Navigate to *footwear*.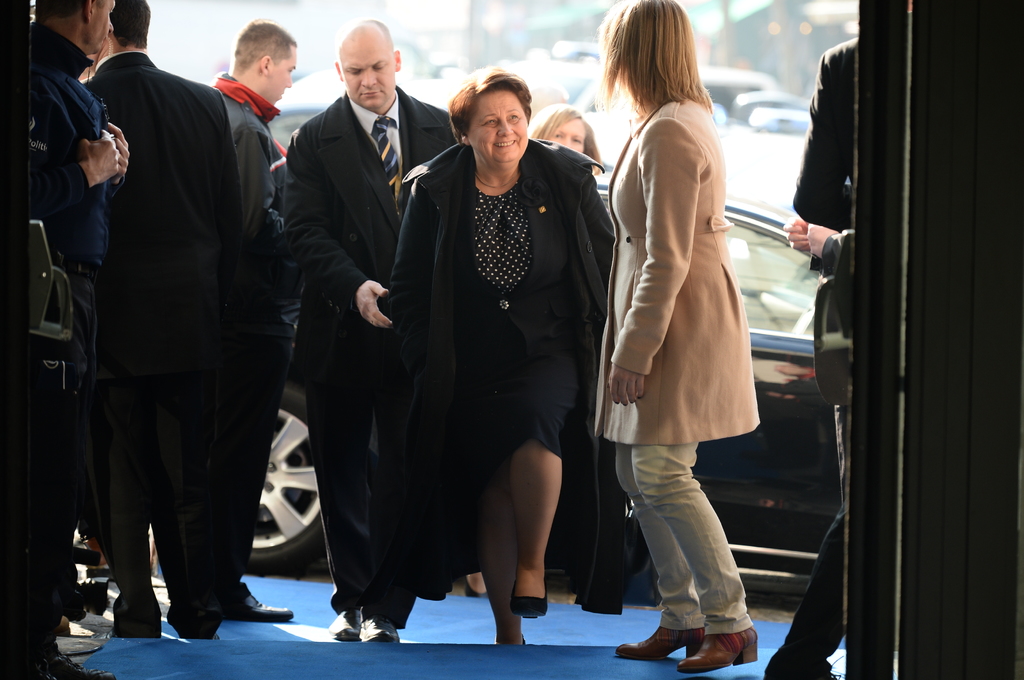
Navigation target: 610/624/696/657.
